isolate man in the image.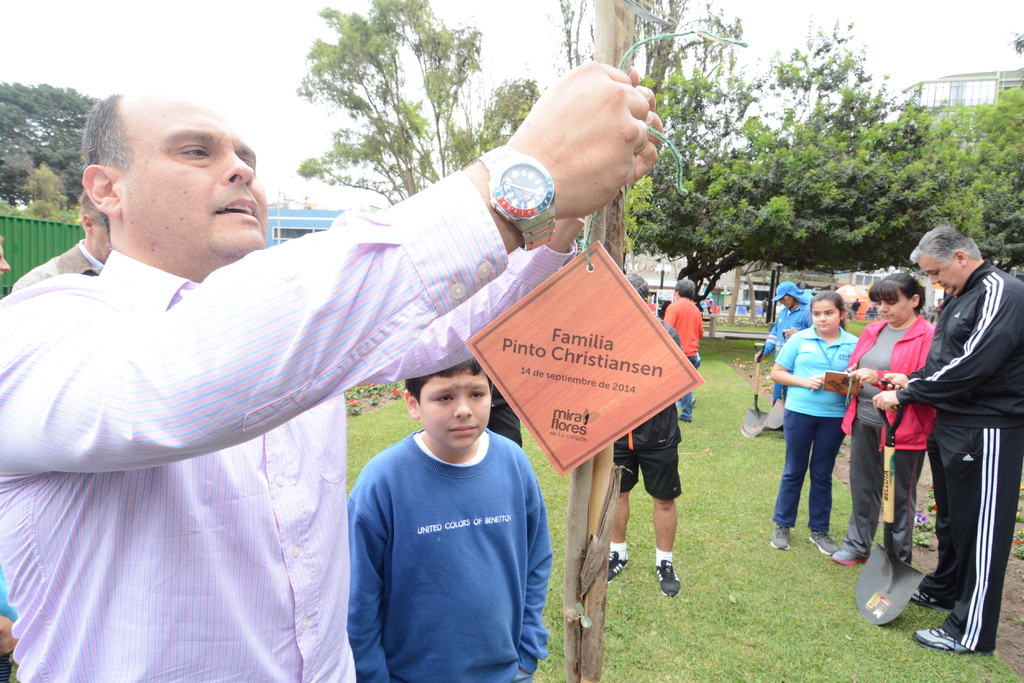
Isolated region: {"x1": 11, "y1": 192, "x2": 111, "y2": 296}.
